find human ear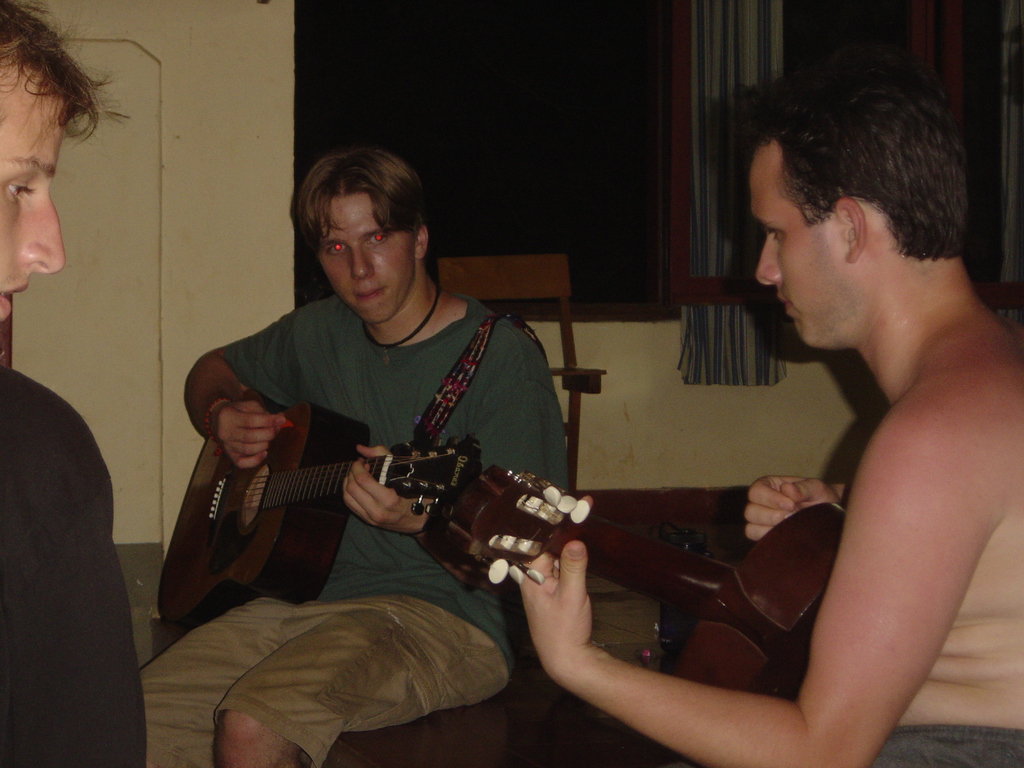
(414, 225, 431, 260)
